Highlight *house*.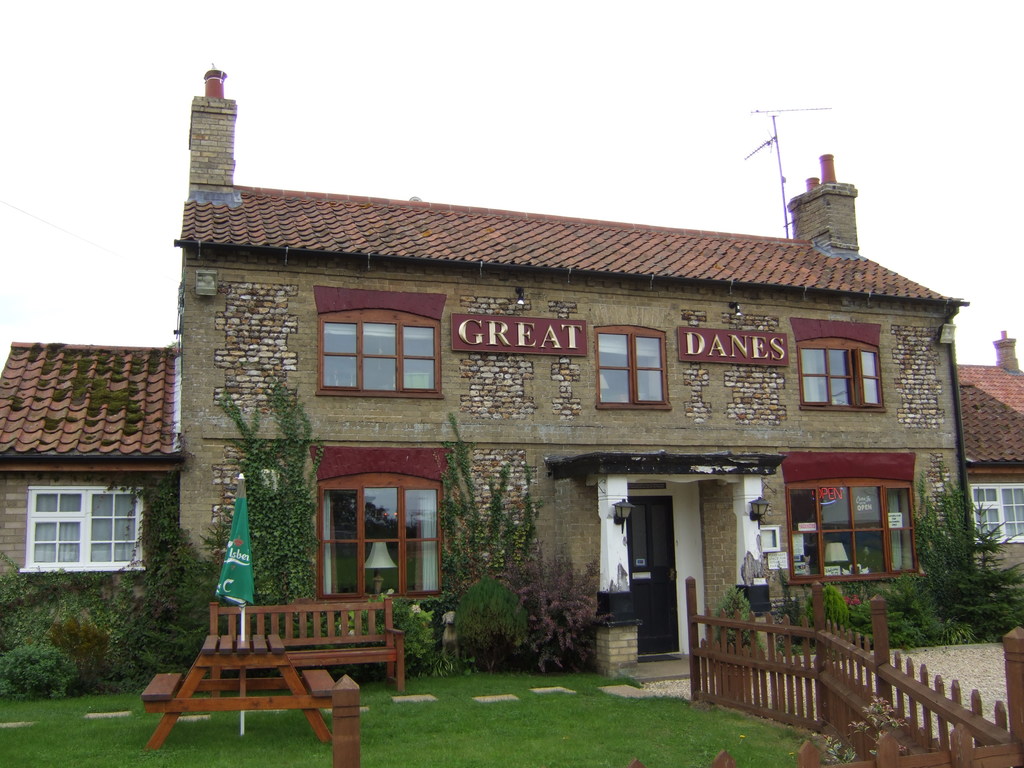
Highlighted region: pyautogui.locateOnScreen(6, 394, 174, 600).
